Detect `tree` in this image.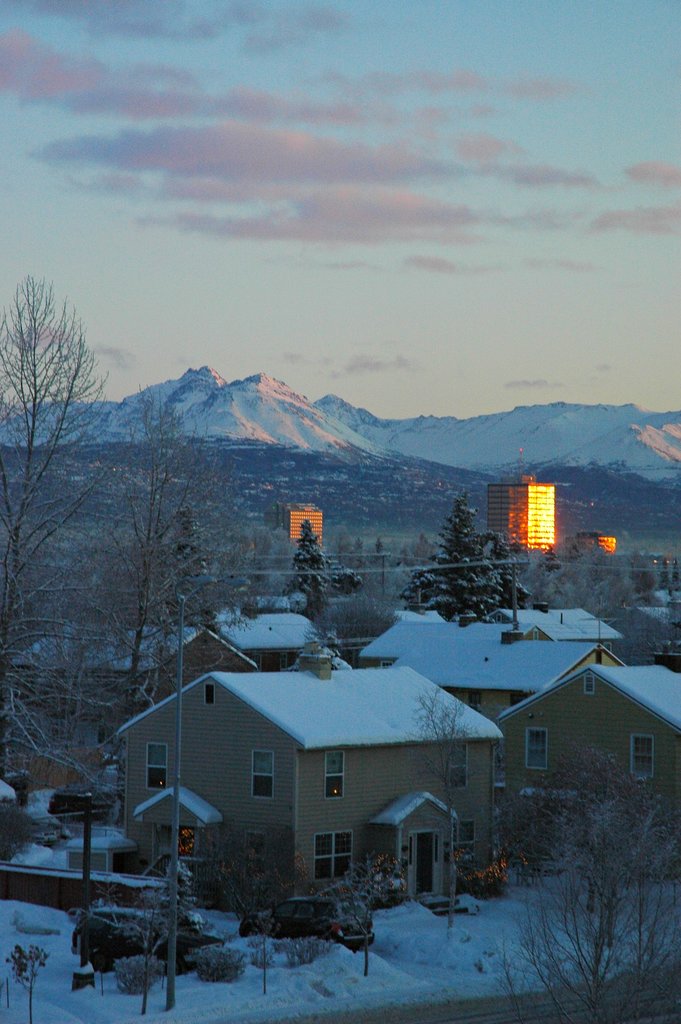
Detection: <box>274,526,332,620</box>.
